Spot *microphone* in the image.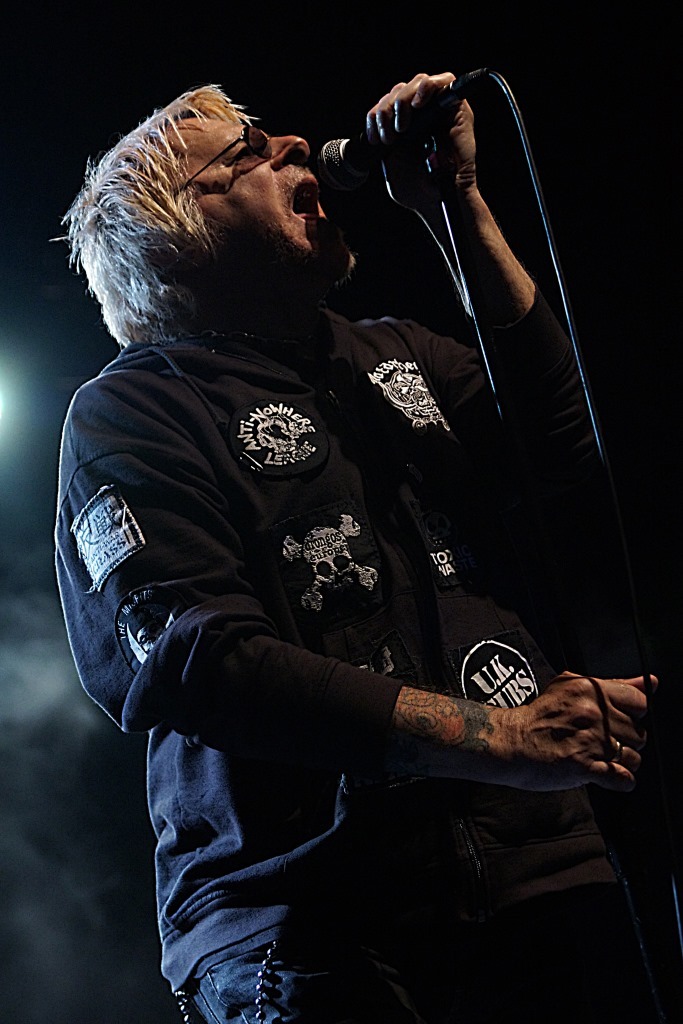
*microphone* found at <box>337,55,515,169</box>.
